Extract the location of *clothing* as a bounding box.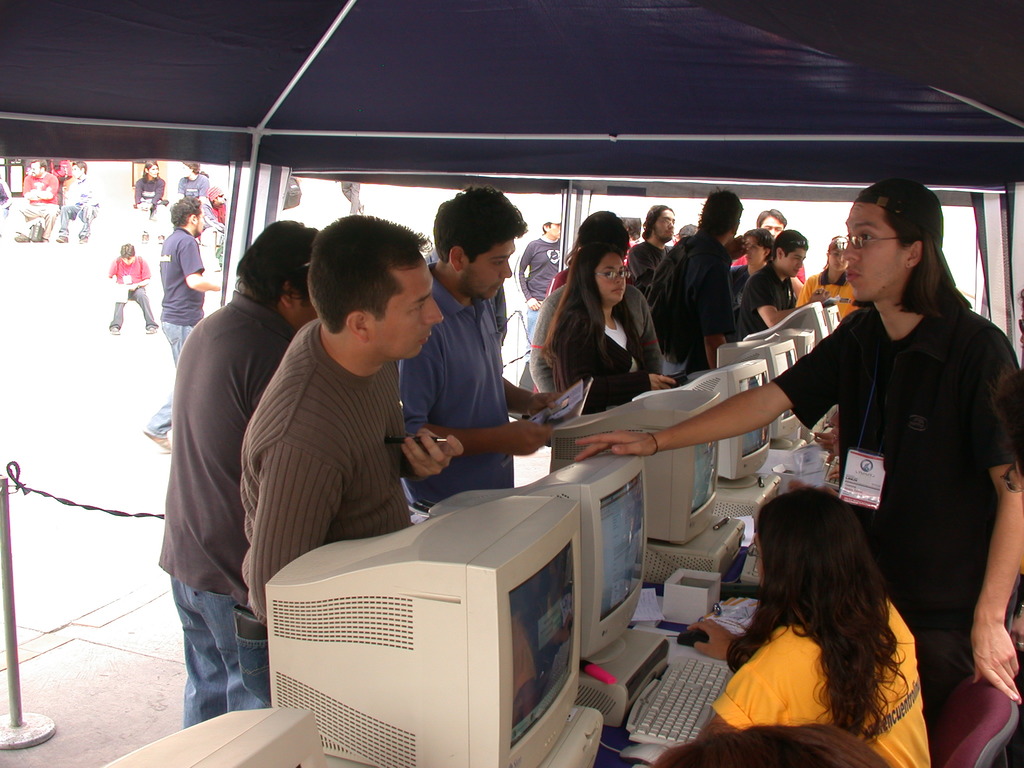
region(103, 257, 151, 318).
